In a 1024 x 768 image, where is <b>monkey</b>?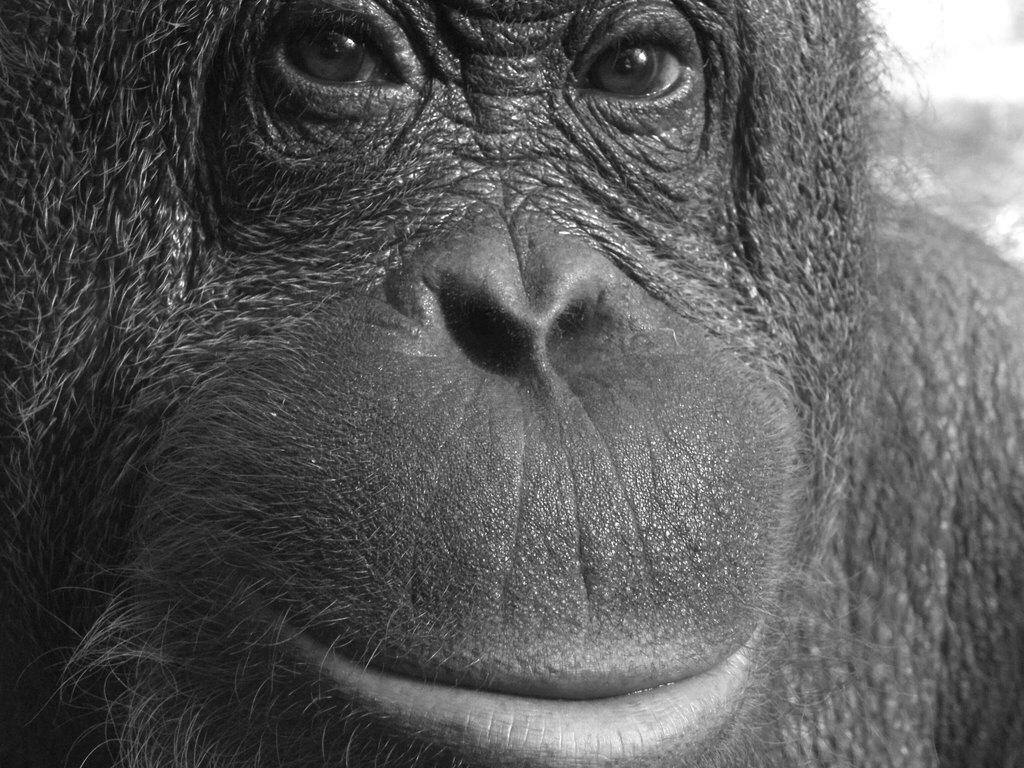
0, 0, 1023, 764.
